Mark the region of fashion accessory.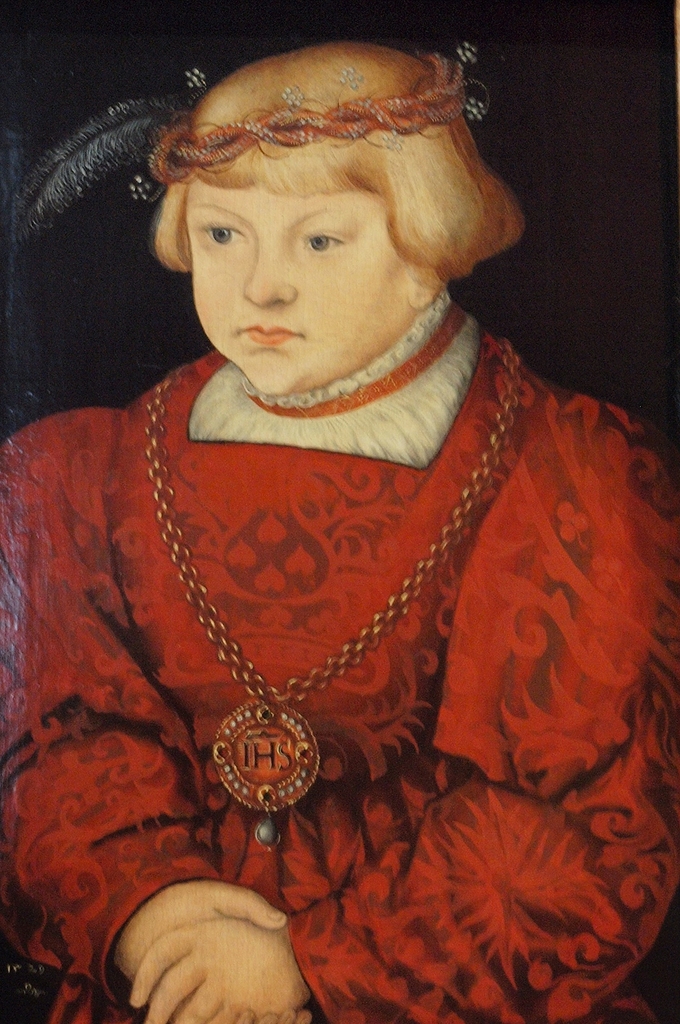
Region: l=12, t=38, r=491, b=260.
